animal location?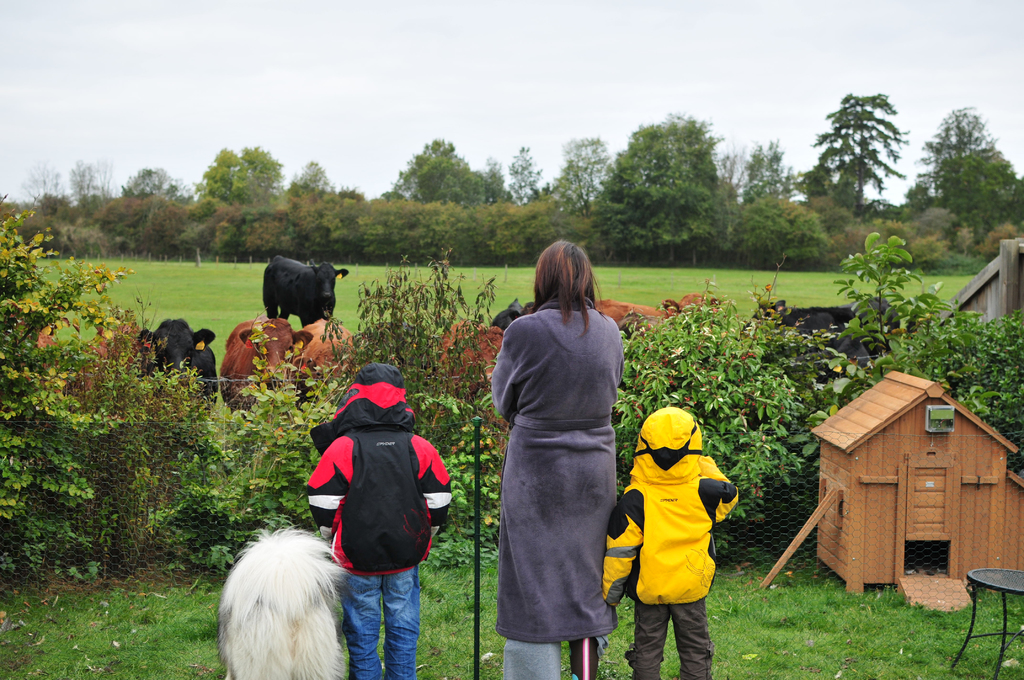
[left=210, top=526, right=348, bottom=679]
